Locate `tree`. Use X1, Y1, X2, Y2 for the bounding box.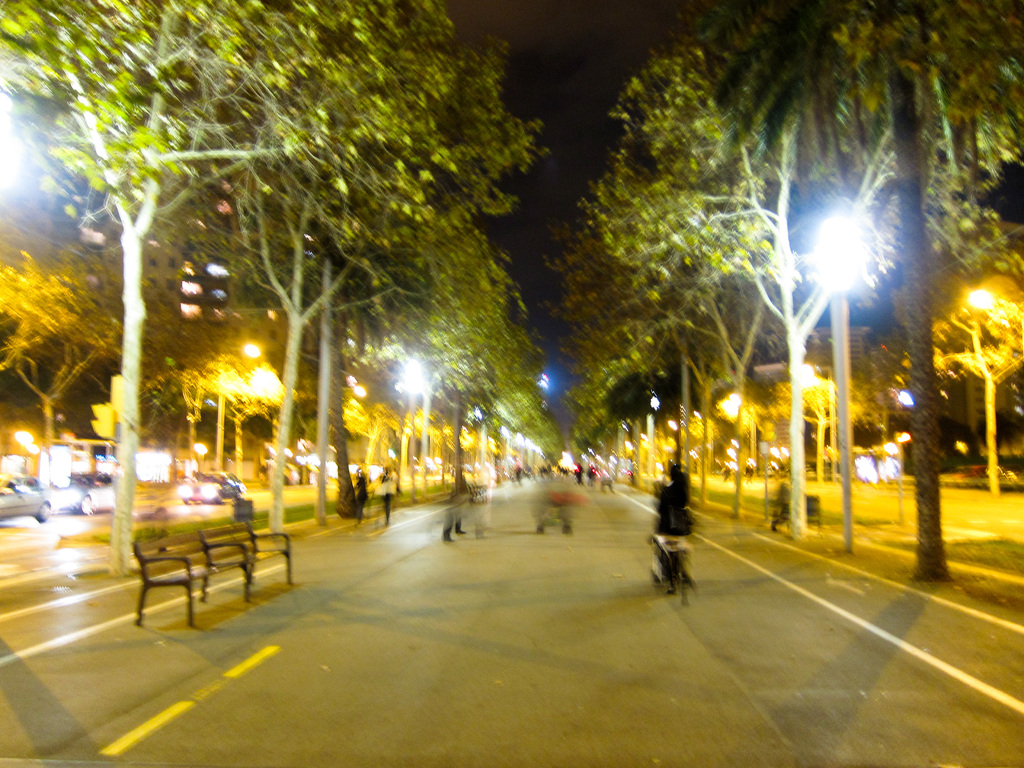
362, 227, 512, 509.
